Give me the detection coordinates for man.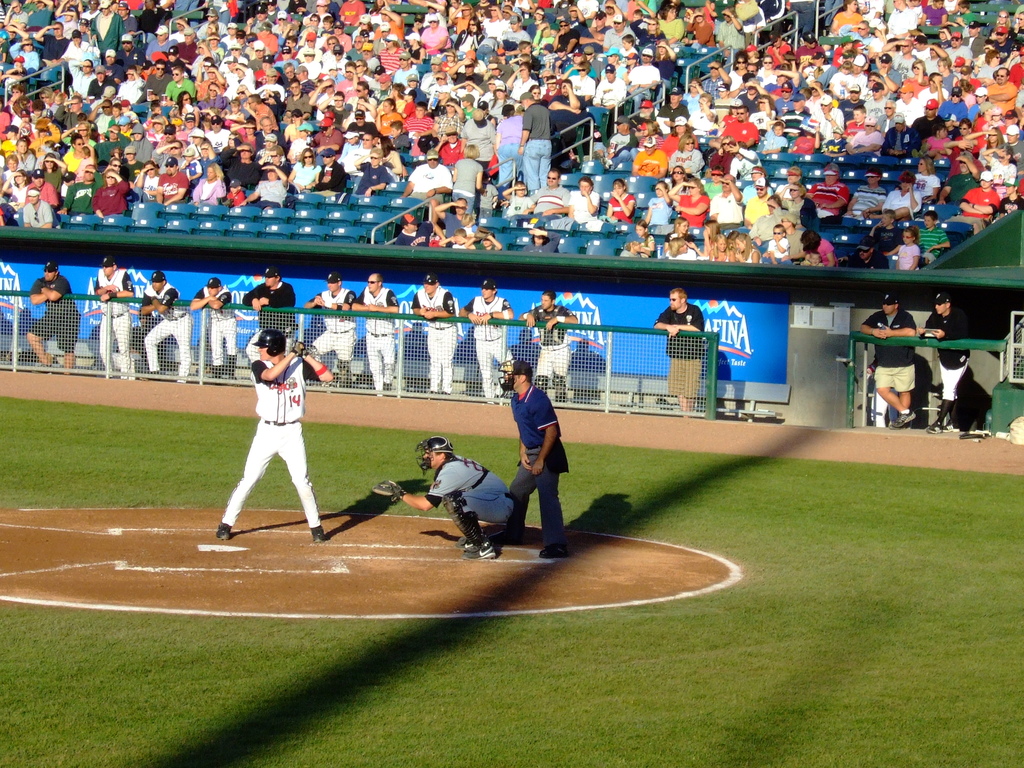
113, 1, 136, 33.
